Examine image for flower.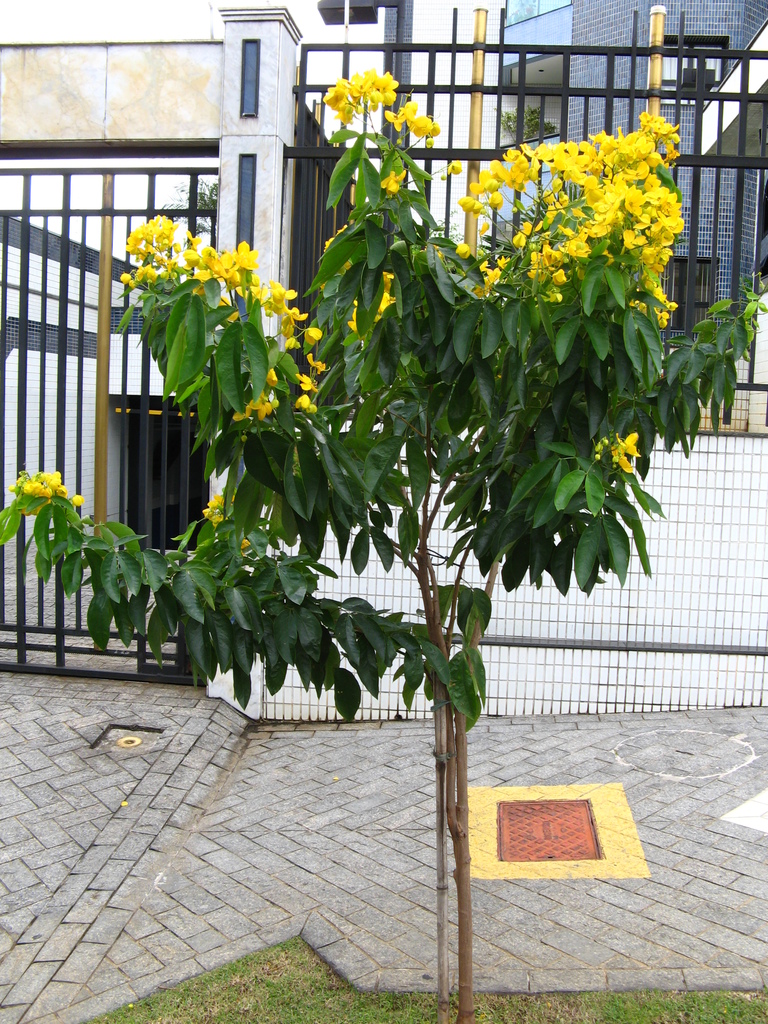
Examination result: pyautogui.locateOnScreen(200, 494, 219, 517).
